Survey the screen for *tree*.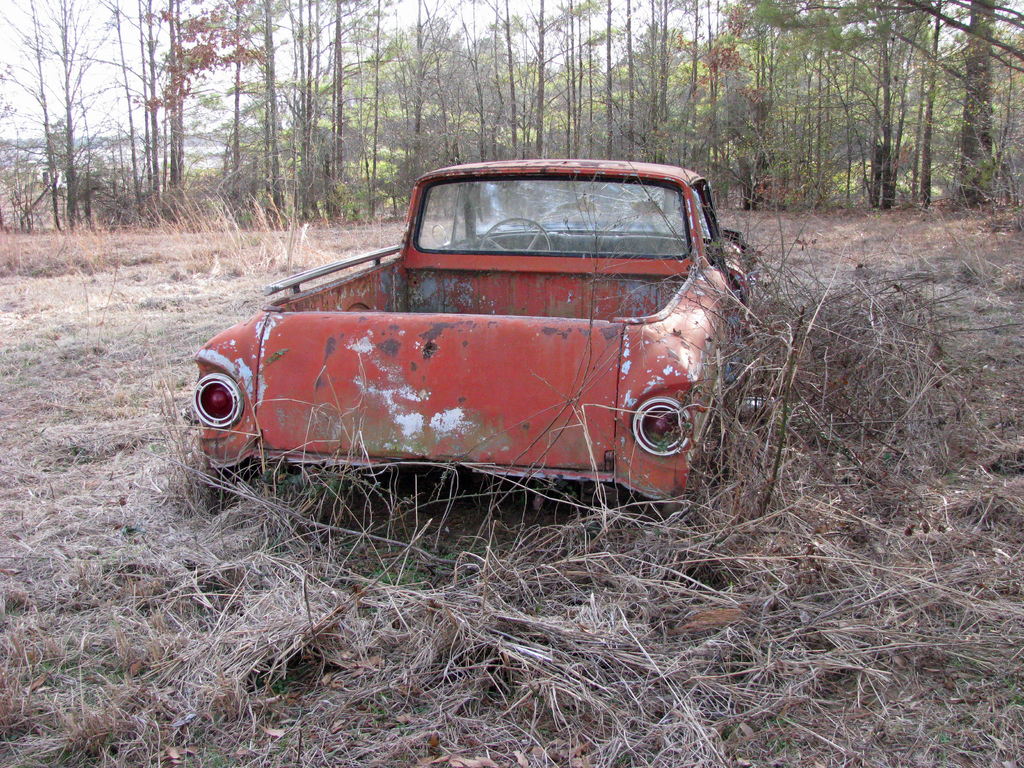
Survey found: {"x1": 953, "y1": 0, "x2": 996, "y2": 202}.
